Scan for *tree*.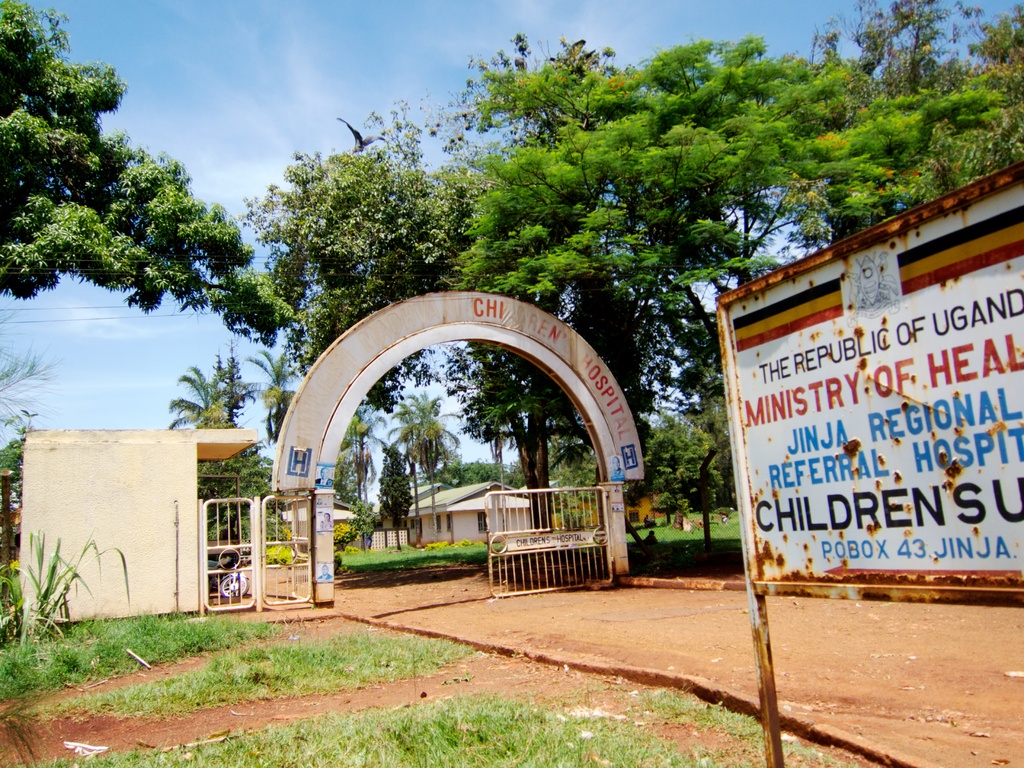
Scan result: bbox=[0, 0, 293, 349].
